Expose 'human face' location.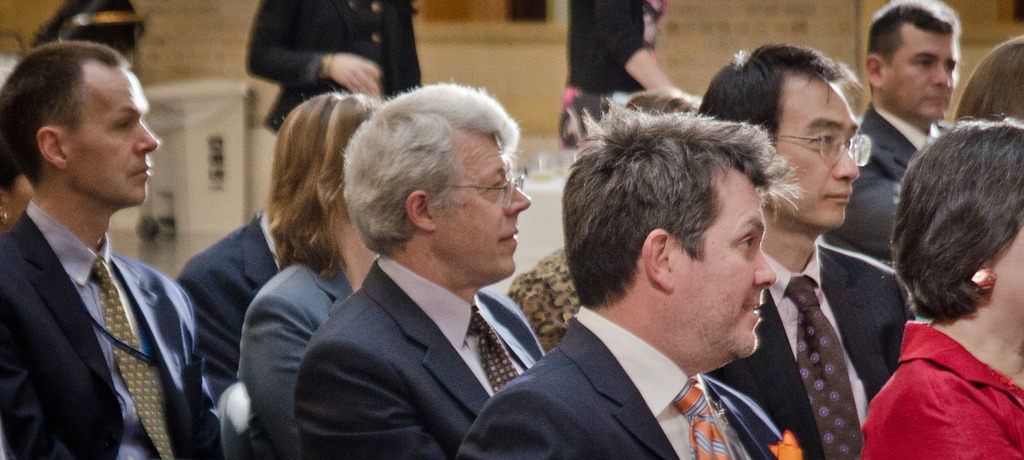
Exposed at Rect(761, 67, 863, 230).
